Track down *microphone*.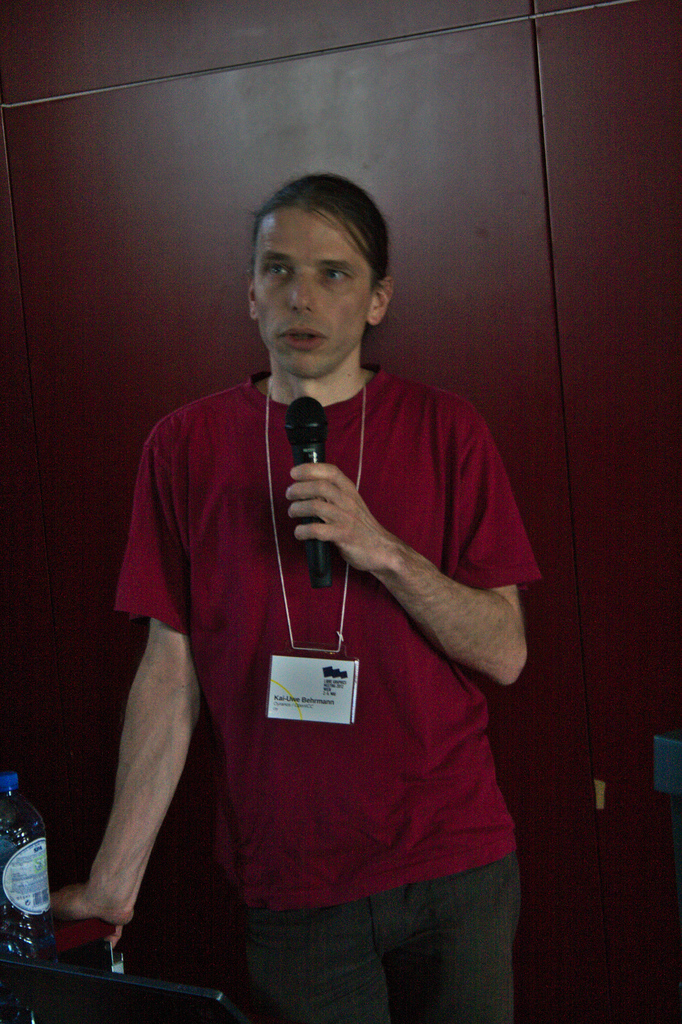
Tracked to [285,396,332,582].
